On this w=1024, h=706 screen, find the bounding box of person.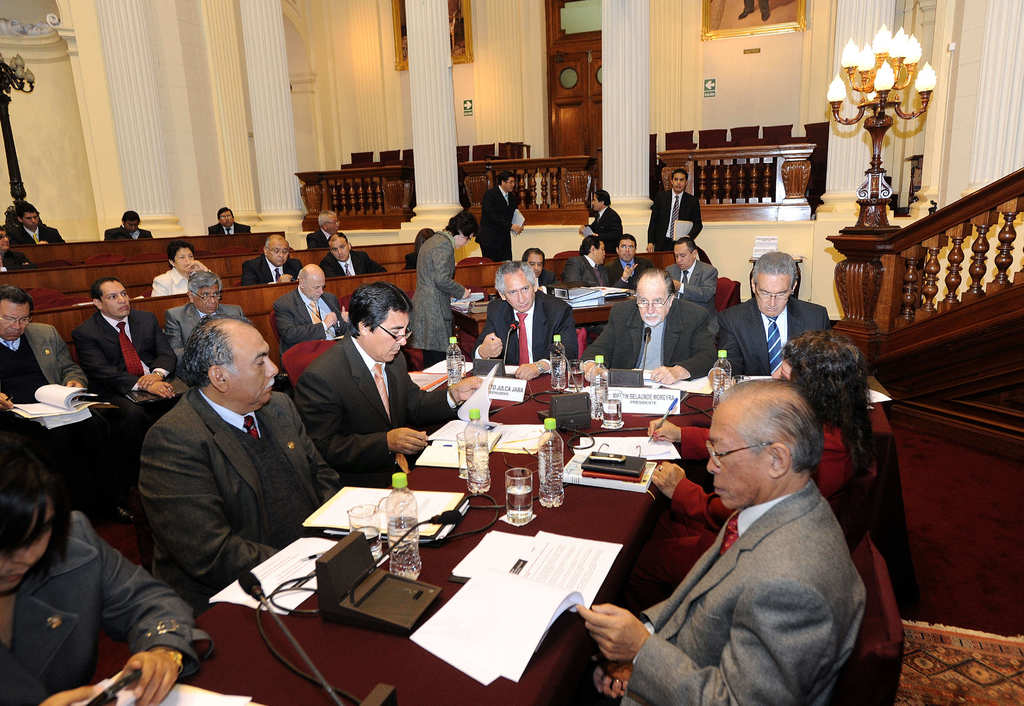
Bounding box: {"left": 70, "top": 273, "right": 180, "bottom": 398}.
